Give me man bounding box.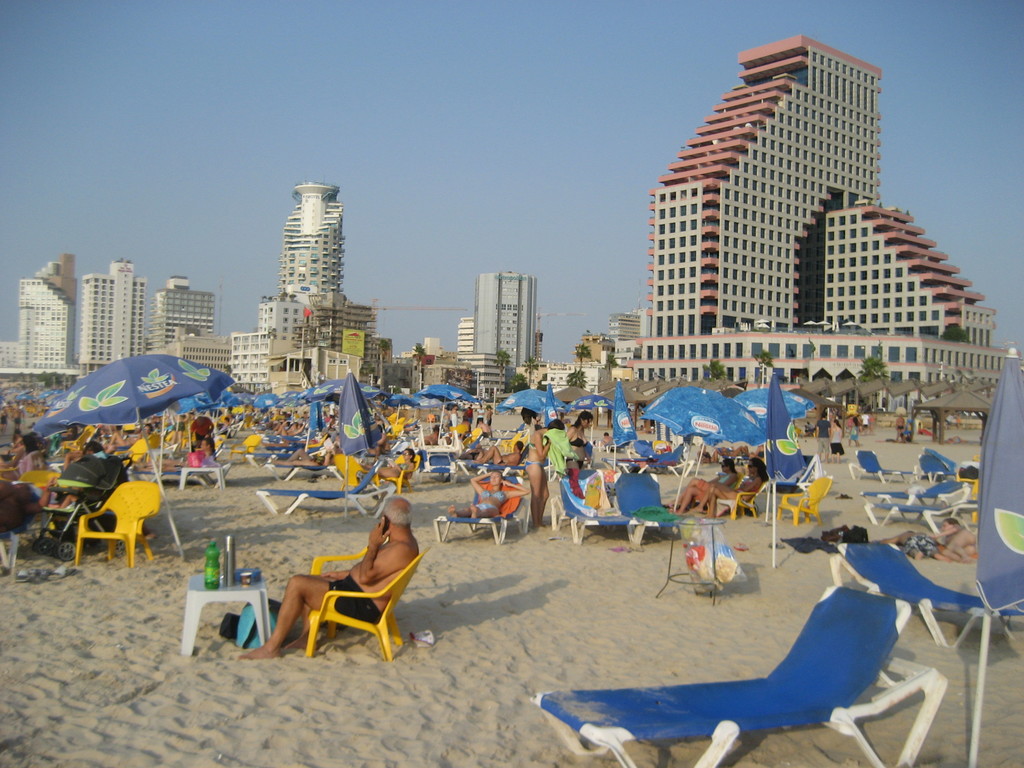
locate(477, 417, 493, 437).
